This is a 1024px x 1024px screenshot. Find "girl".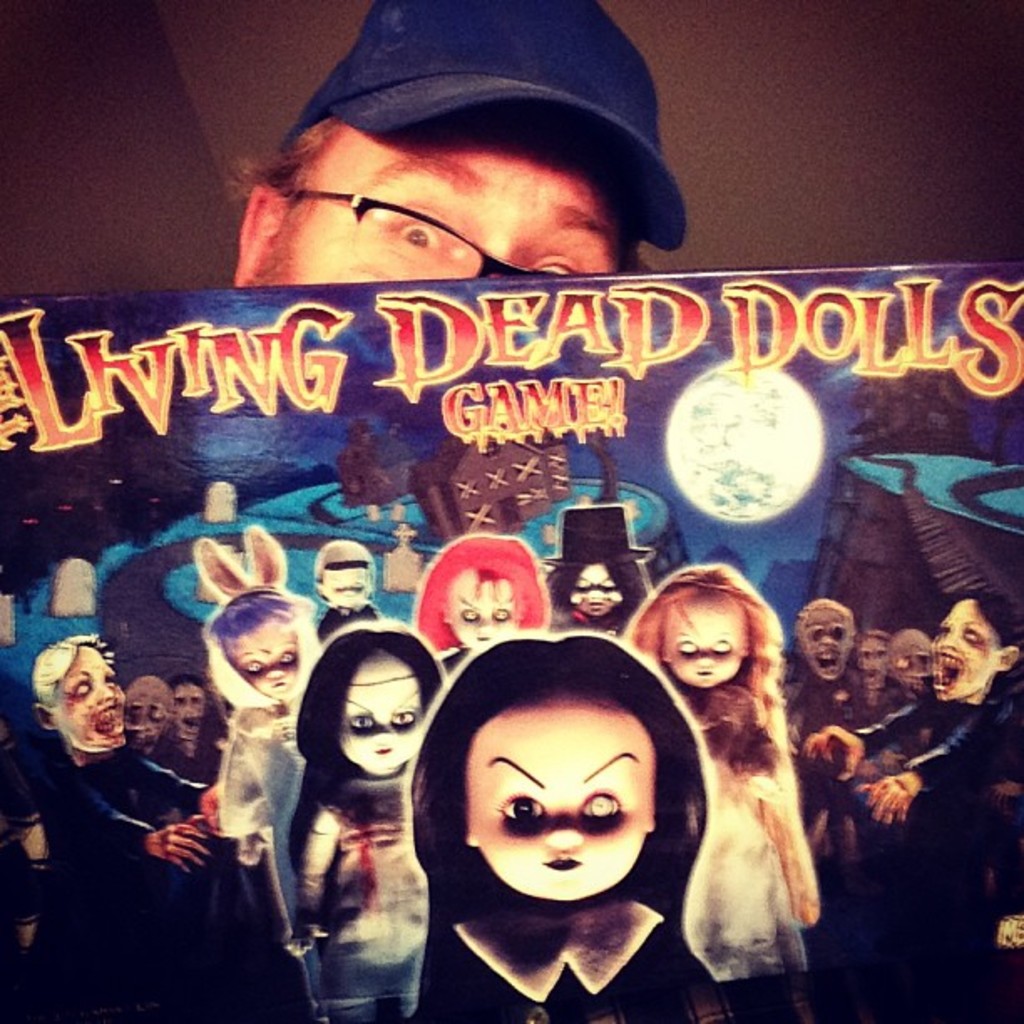
Bounding box: (left=291, top=627, right=457, bottom=1022).
